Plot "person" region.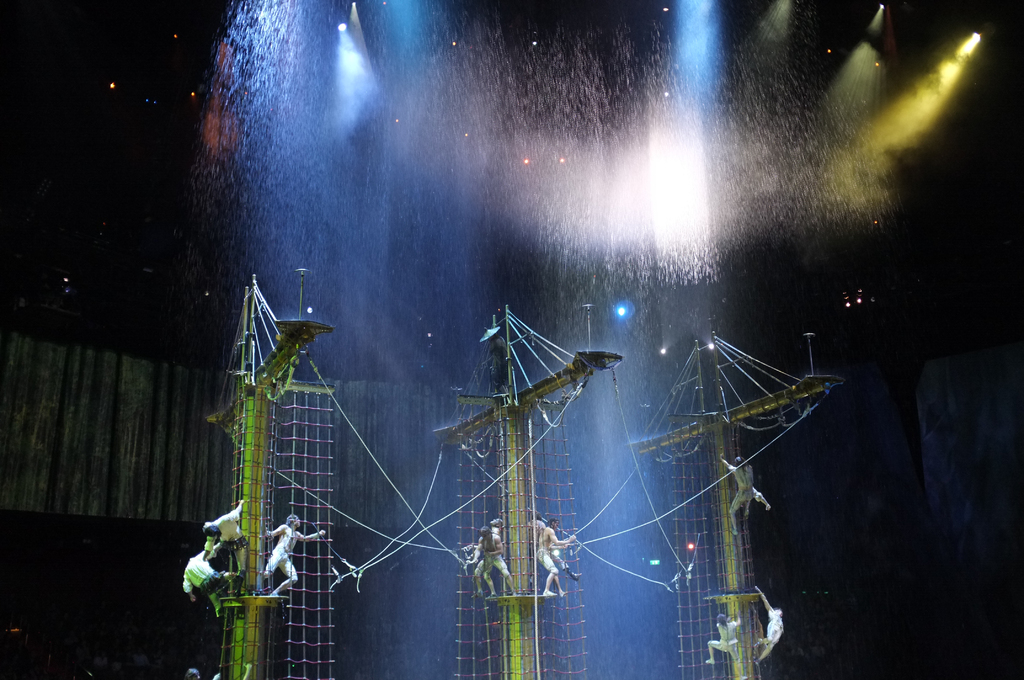
Plotted at Rect(753, 585, 783, 668).
